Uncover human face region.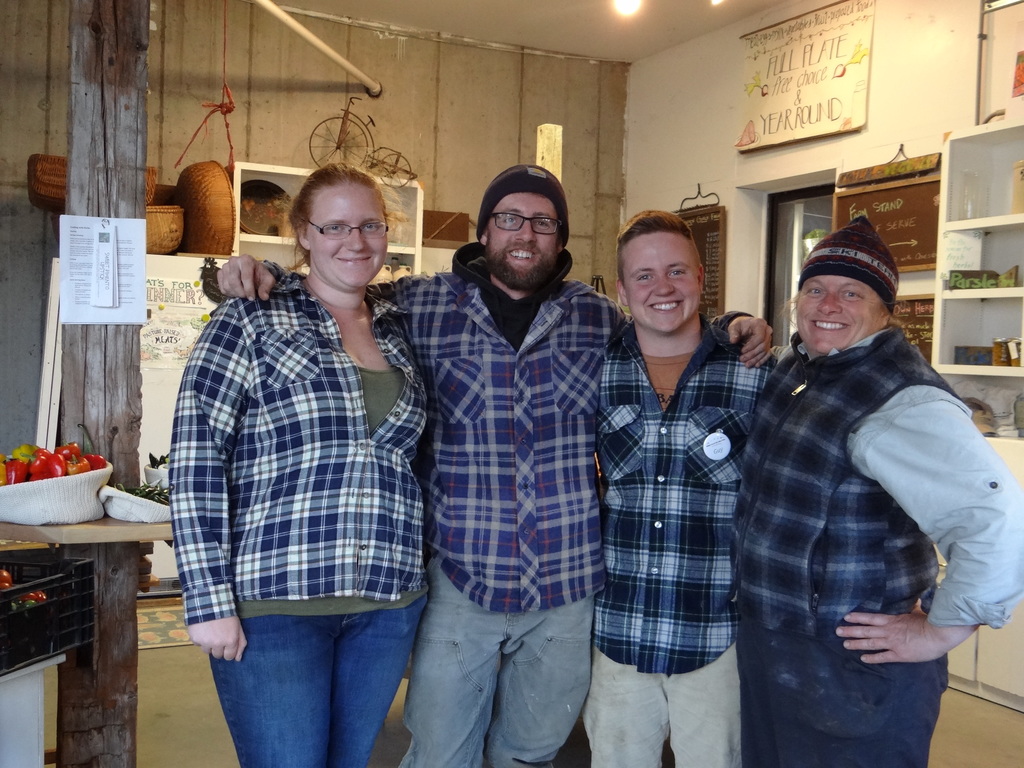
Uncovered: pyautogui.locateOnScreen(623, 239, 703, 335).
